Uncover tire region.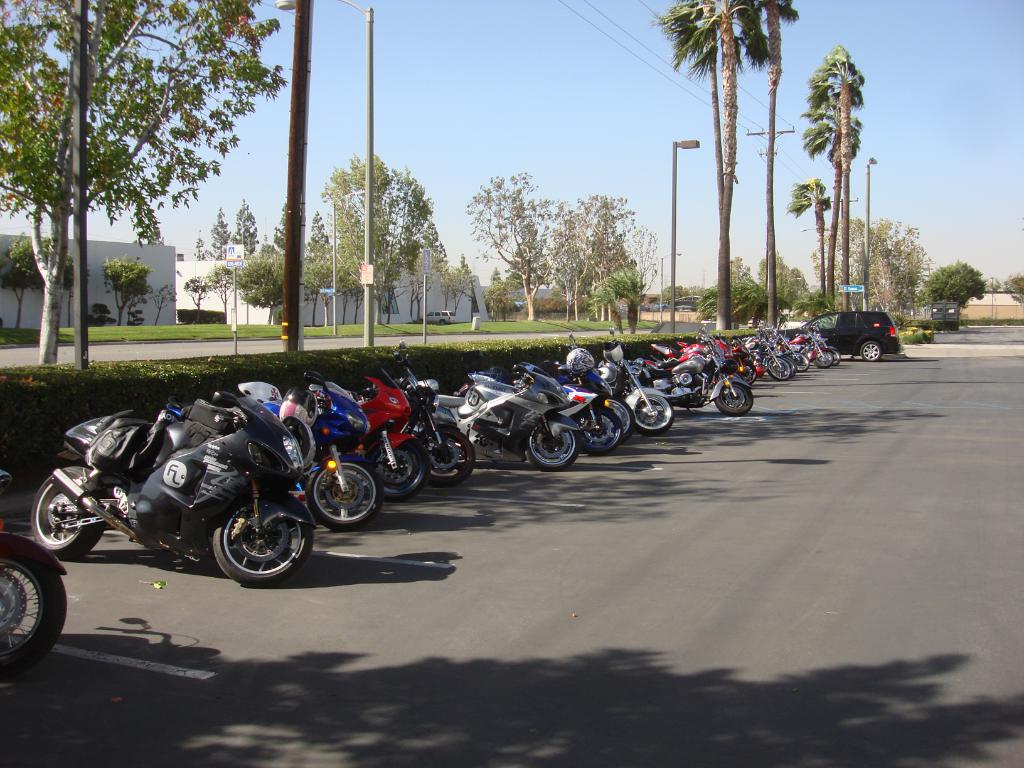
Uncovered: BBox(765, 353, 792, 383).
